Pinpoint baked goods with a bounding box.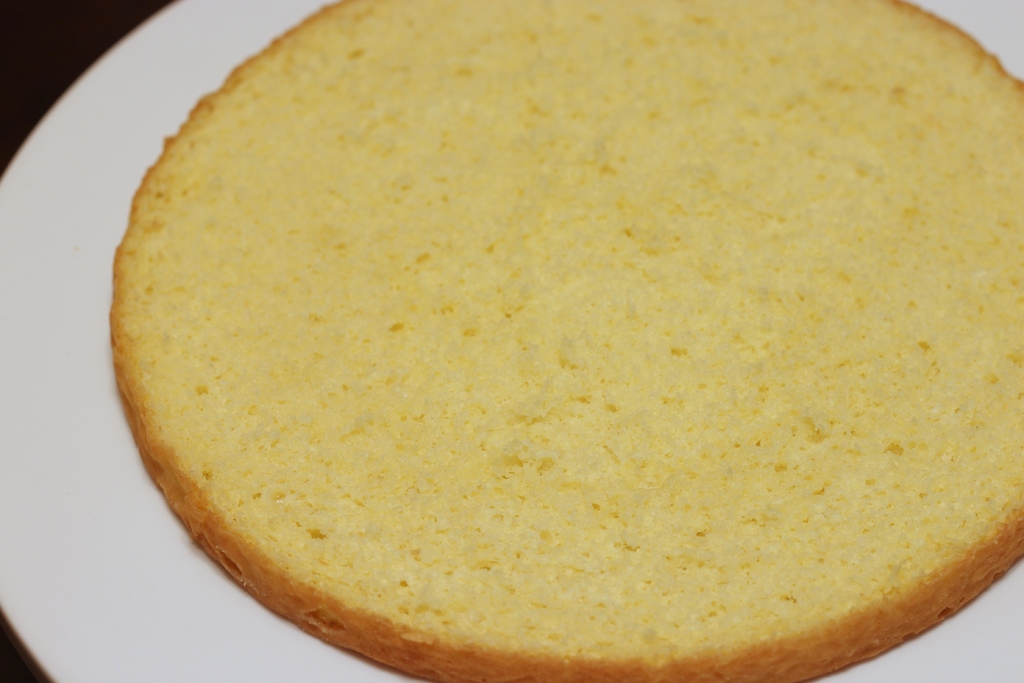
(109,0,1023,682).
